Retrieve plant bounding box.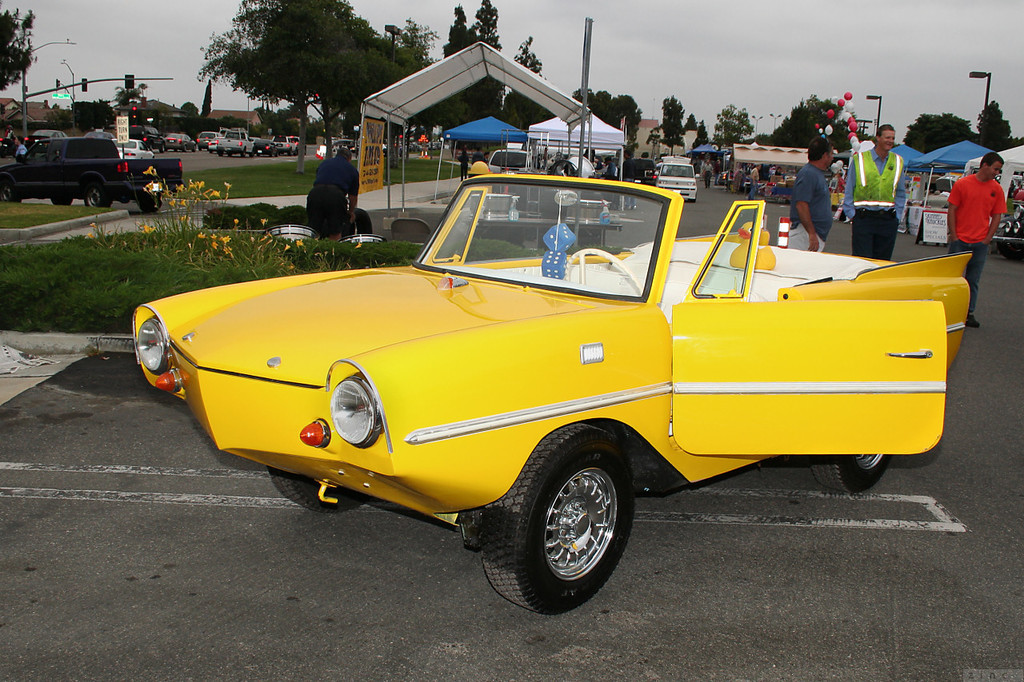
Bounding box: BBox(465, 234, 536, 265).
